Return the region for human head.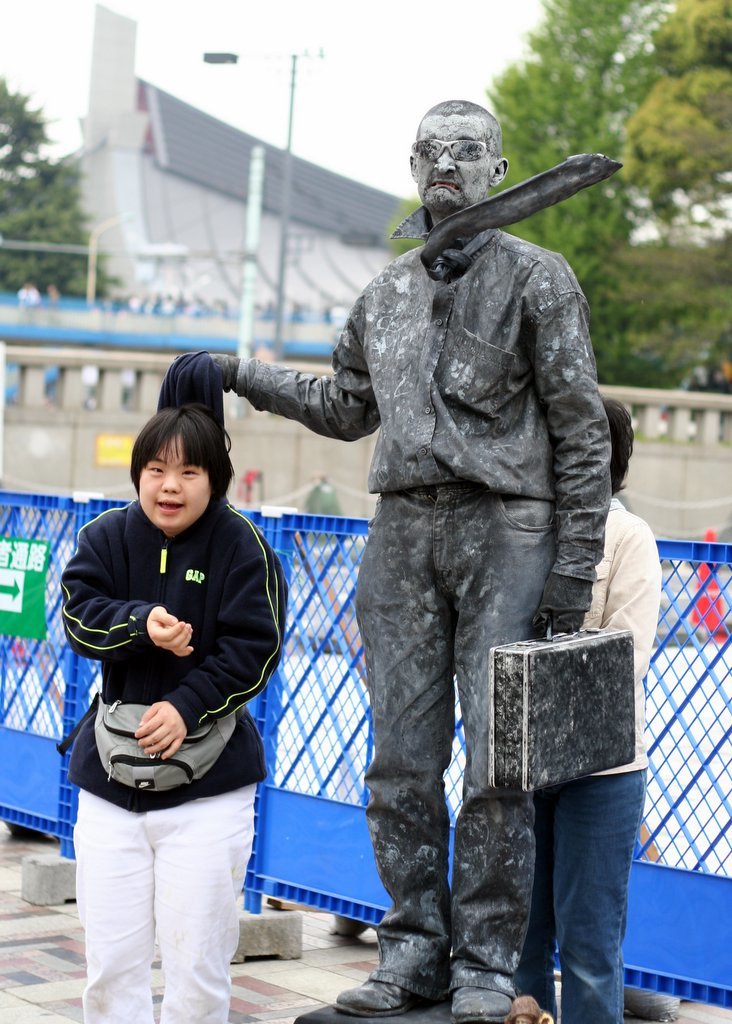
locate(129, 407, 247, 530).
